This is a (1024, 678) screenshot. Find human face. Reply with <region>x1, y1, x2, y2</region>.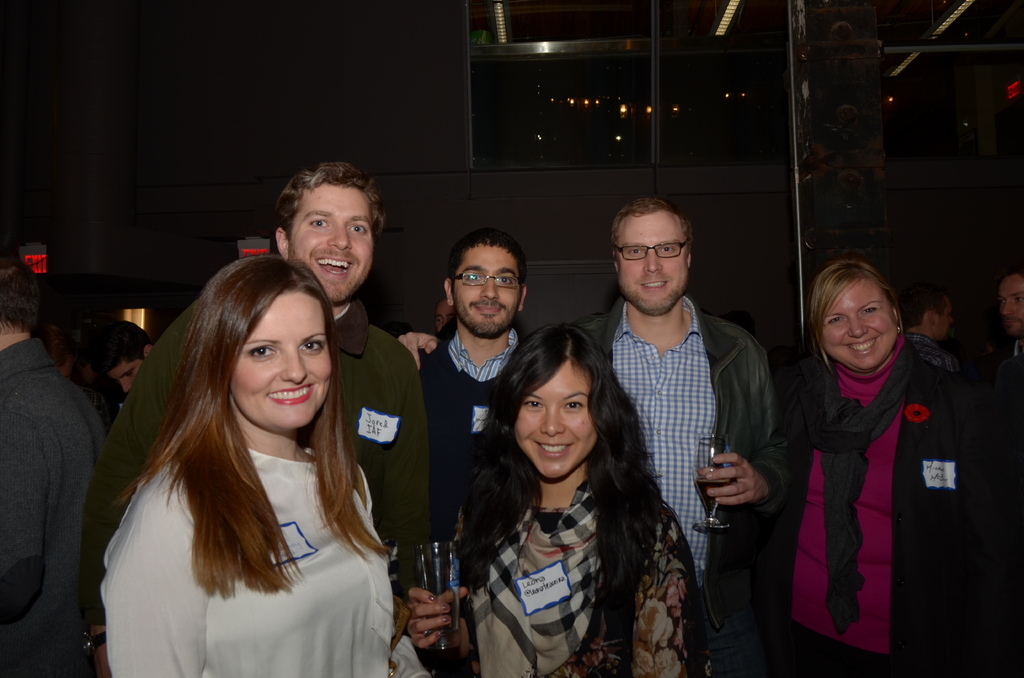
<region>813, 284, 899, 369</region>.
